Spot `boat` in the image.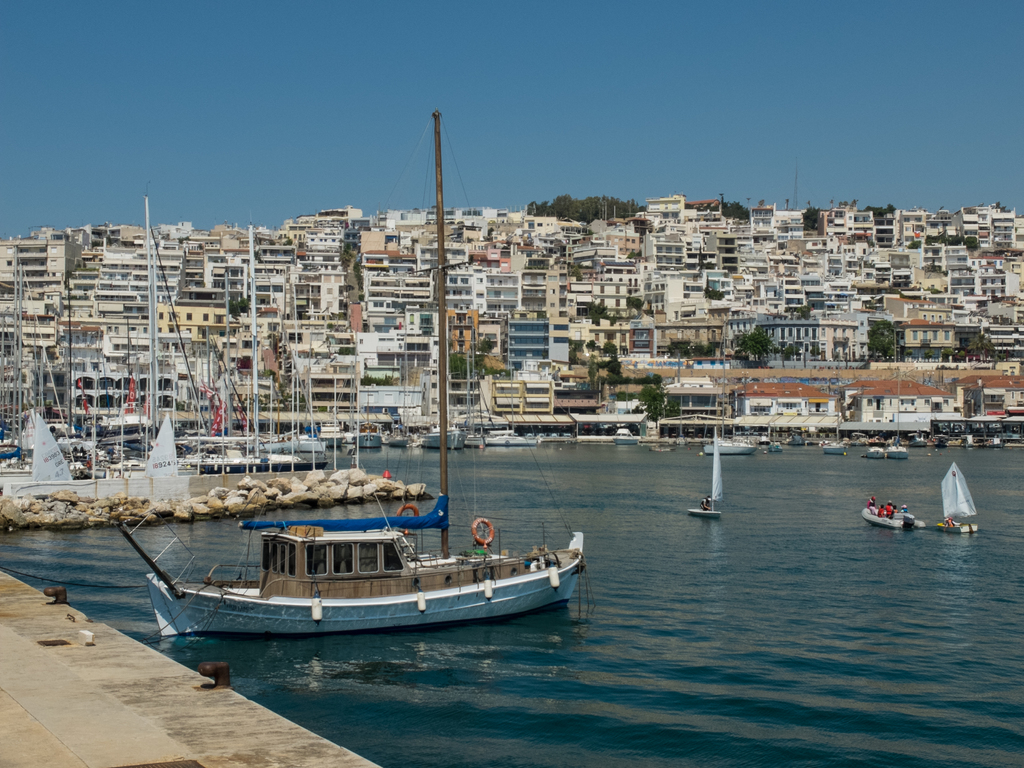
`boat` found at {"x1": 861, "y1": 502, "x2": 925, "y2": 528}.
